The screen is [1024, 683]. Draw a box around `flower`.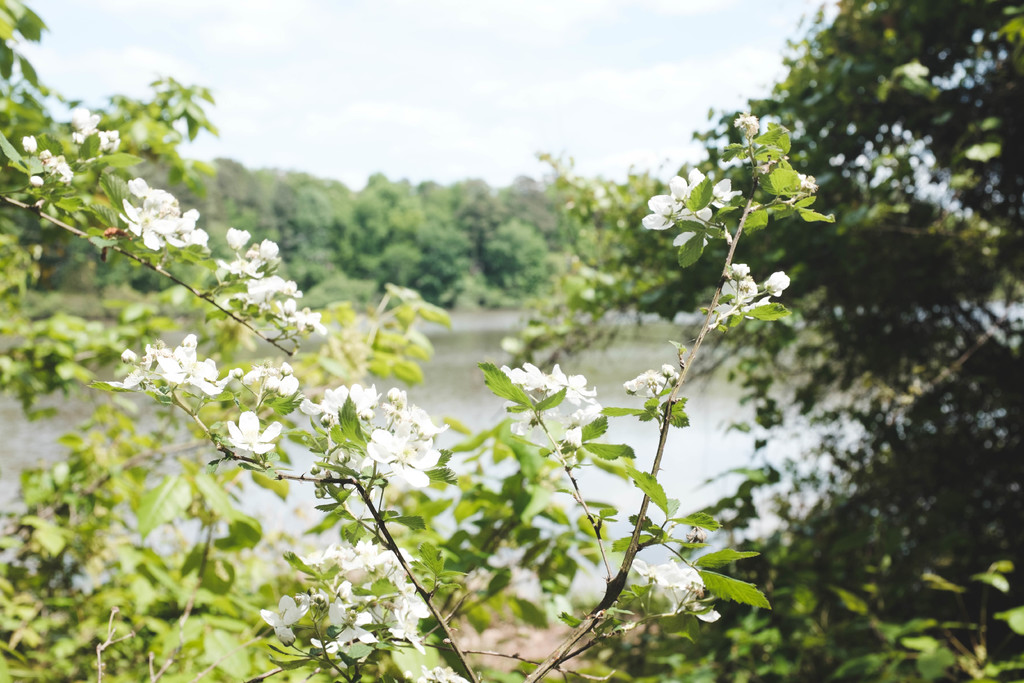
<region>370, 432, 432, 488</region>.
